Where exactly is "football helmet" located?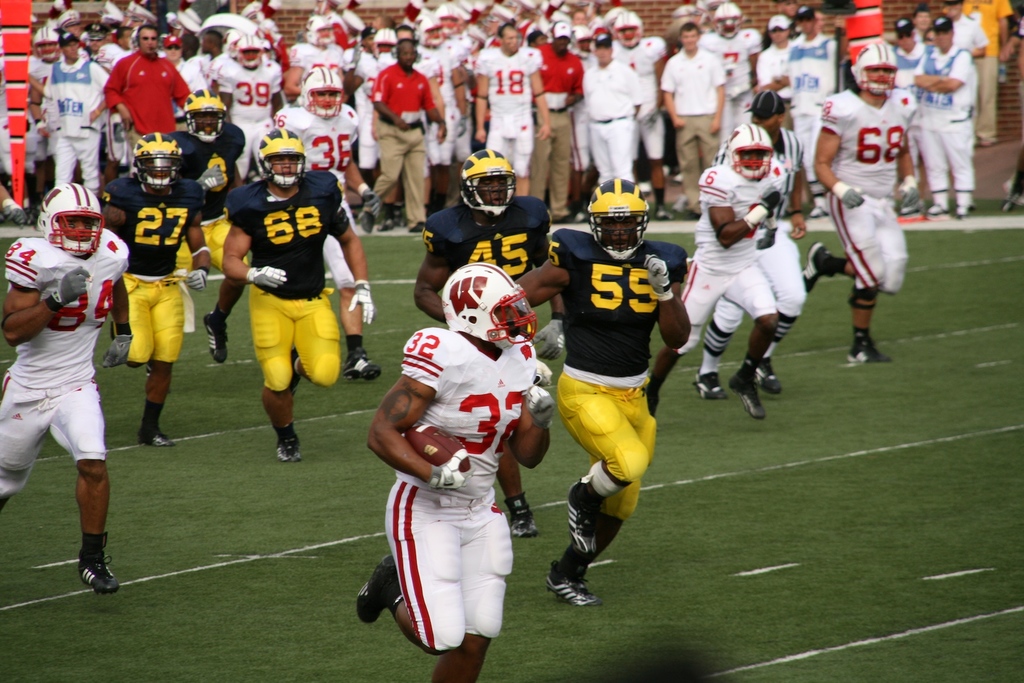
Its bounding box is left=584, top=175, right=655, bottom=261.
